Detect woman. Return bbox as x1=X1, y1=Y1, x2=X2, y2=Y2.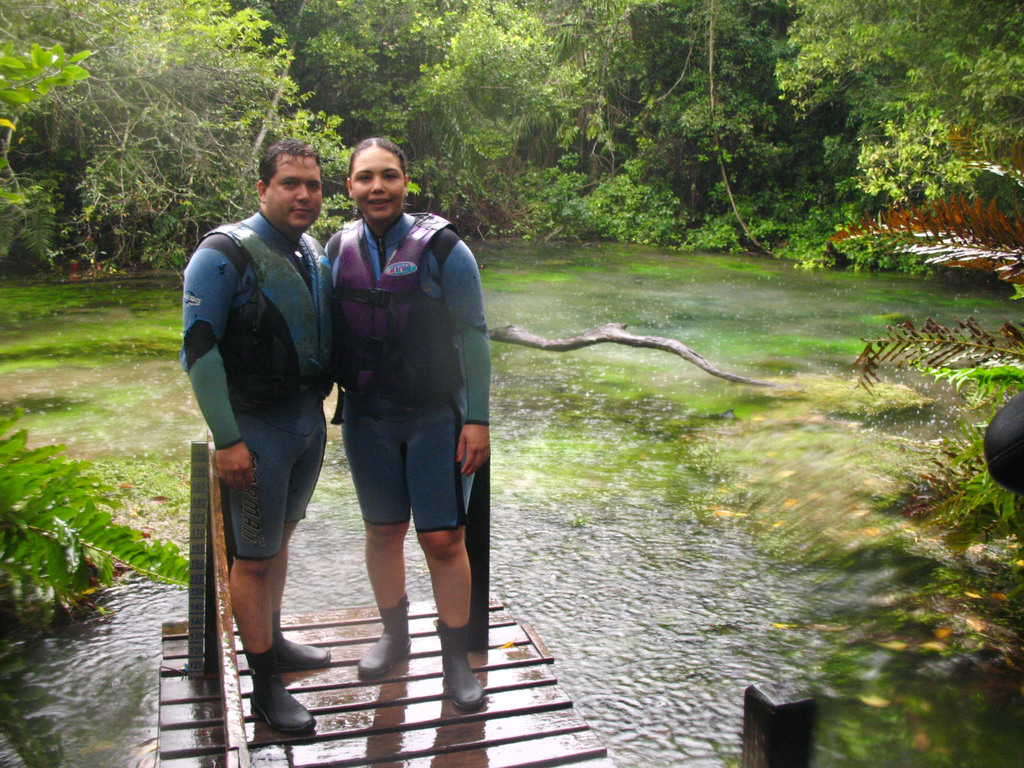
x1=325, y1=136, x2=497, y2=711.
